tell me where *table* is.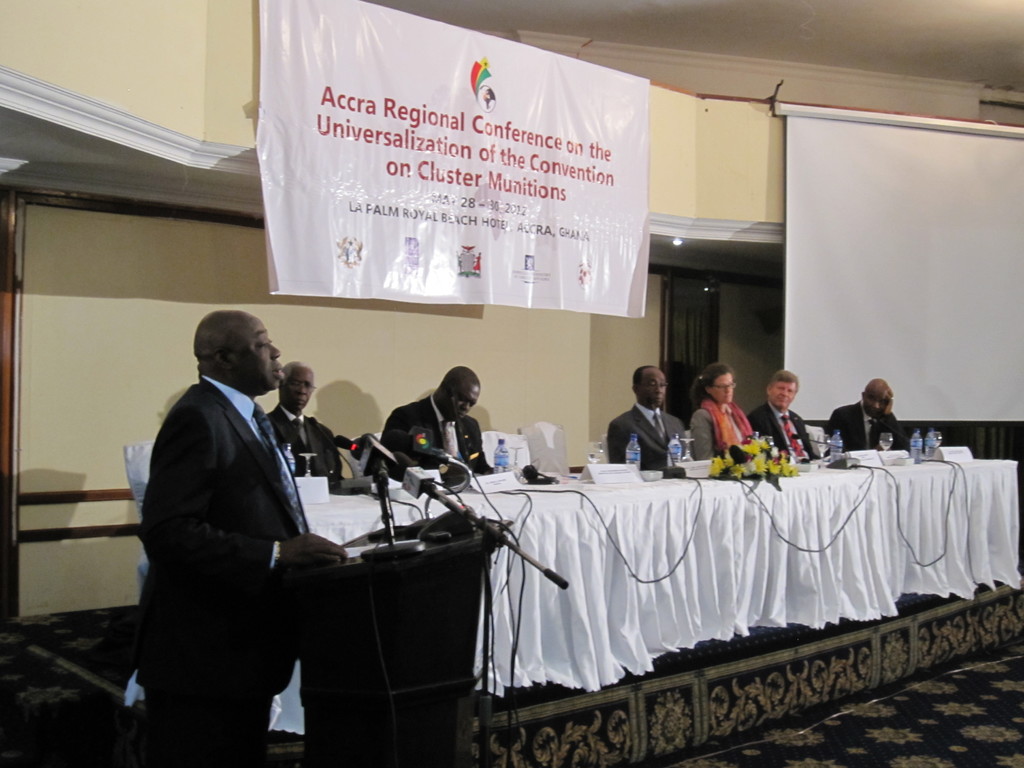
*table* is at region(271, 463, 1004, 760).
